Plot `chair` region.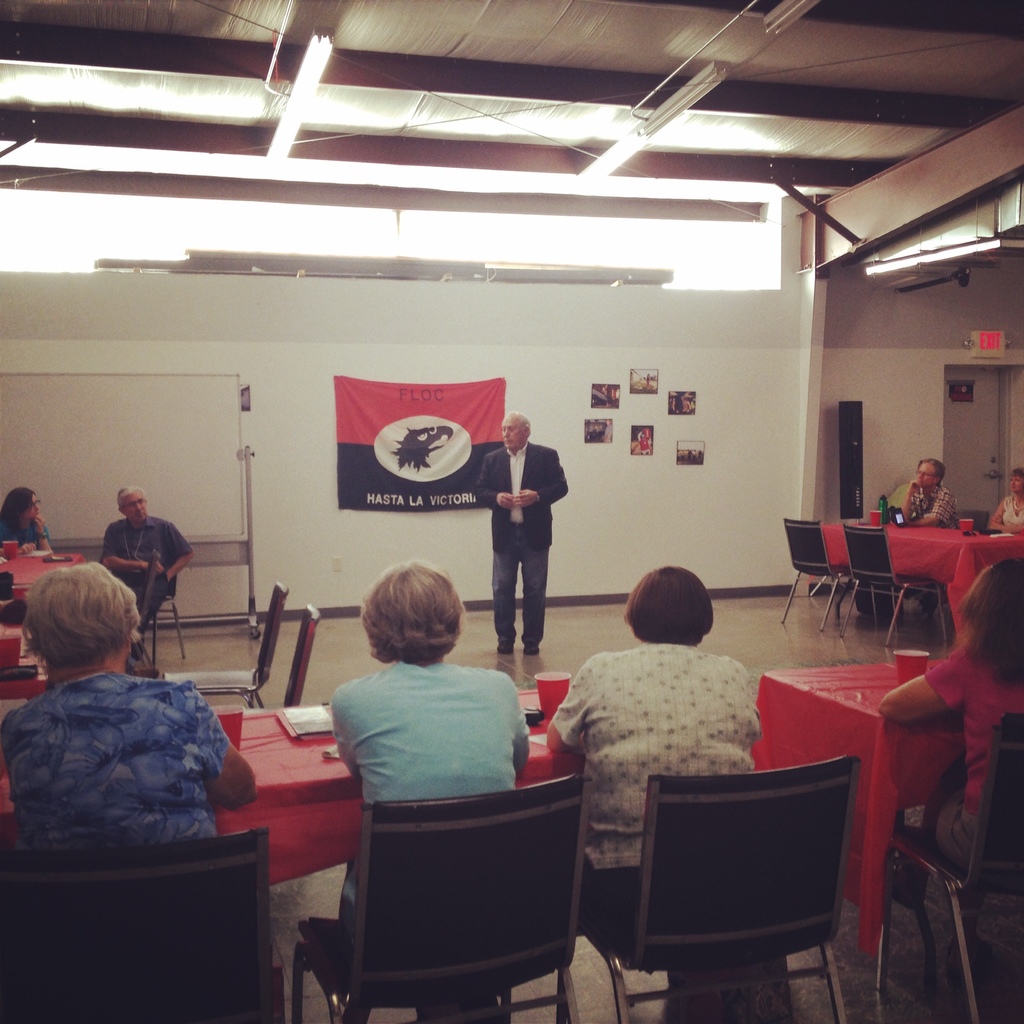
Plotted at pyautogui.locateOnScreen(621, 771, 888, 998).
